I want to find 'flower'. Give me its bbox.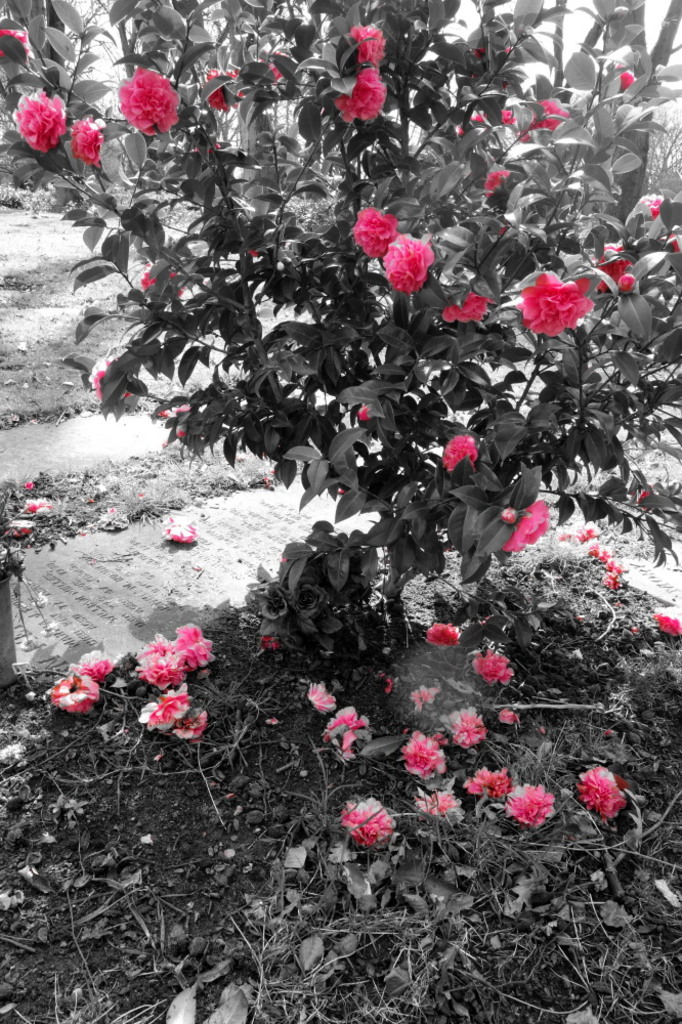
rect(350, 18, 387, 70).
